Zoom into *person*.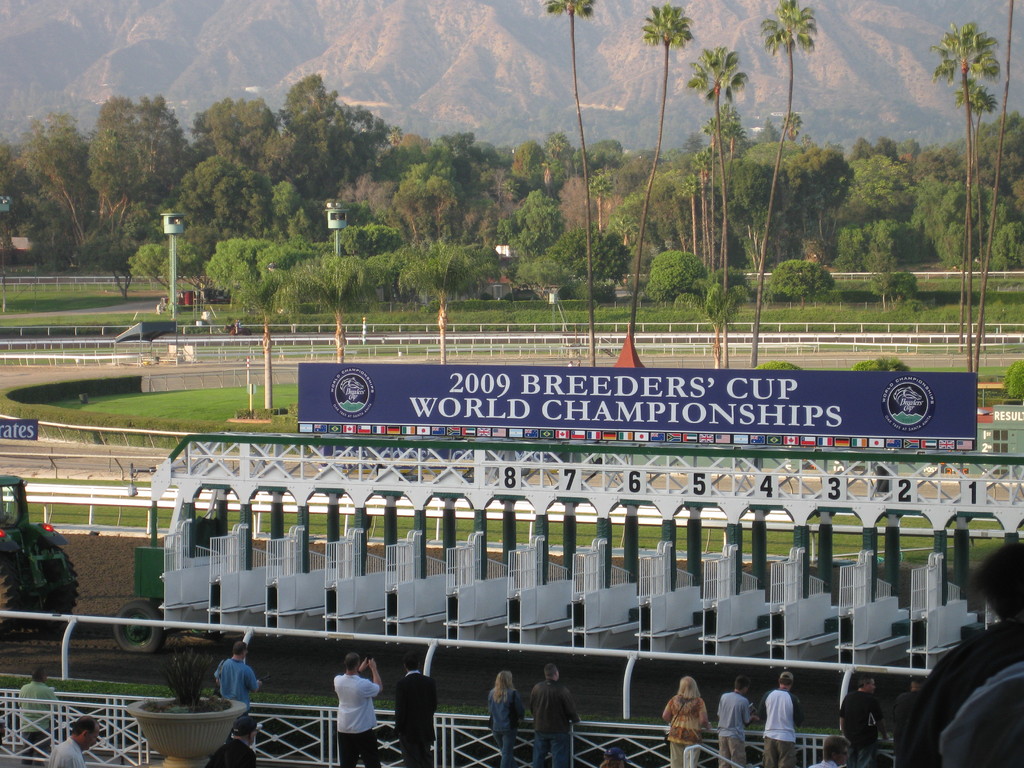
Zoom target: 53 709 99 767.
